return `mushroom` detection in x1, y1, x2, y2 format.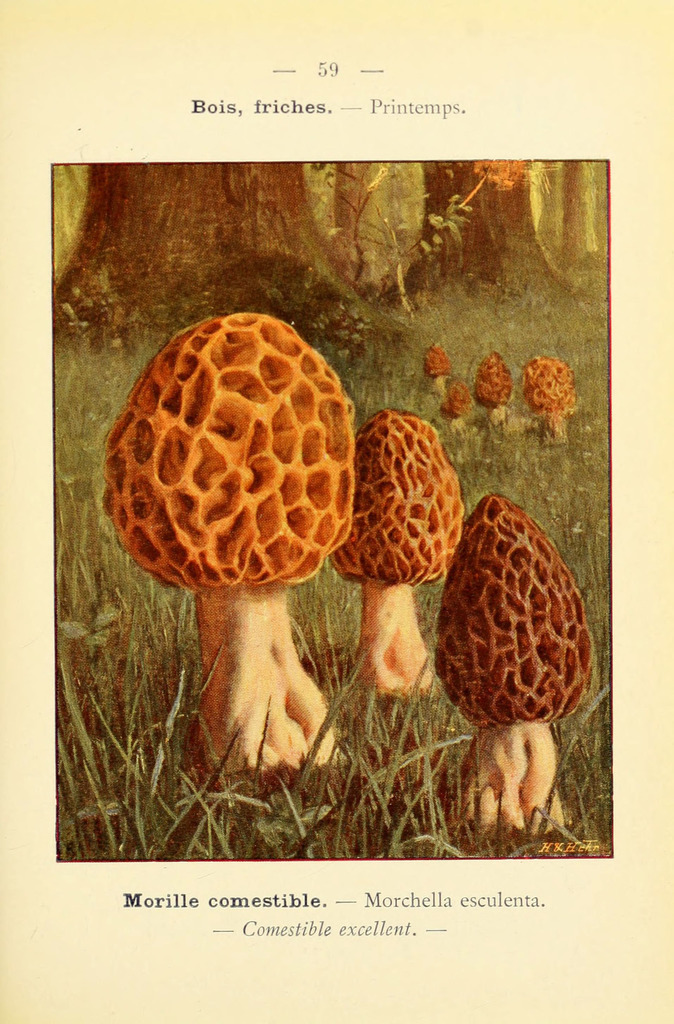
431, 494, 597, 840.
